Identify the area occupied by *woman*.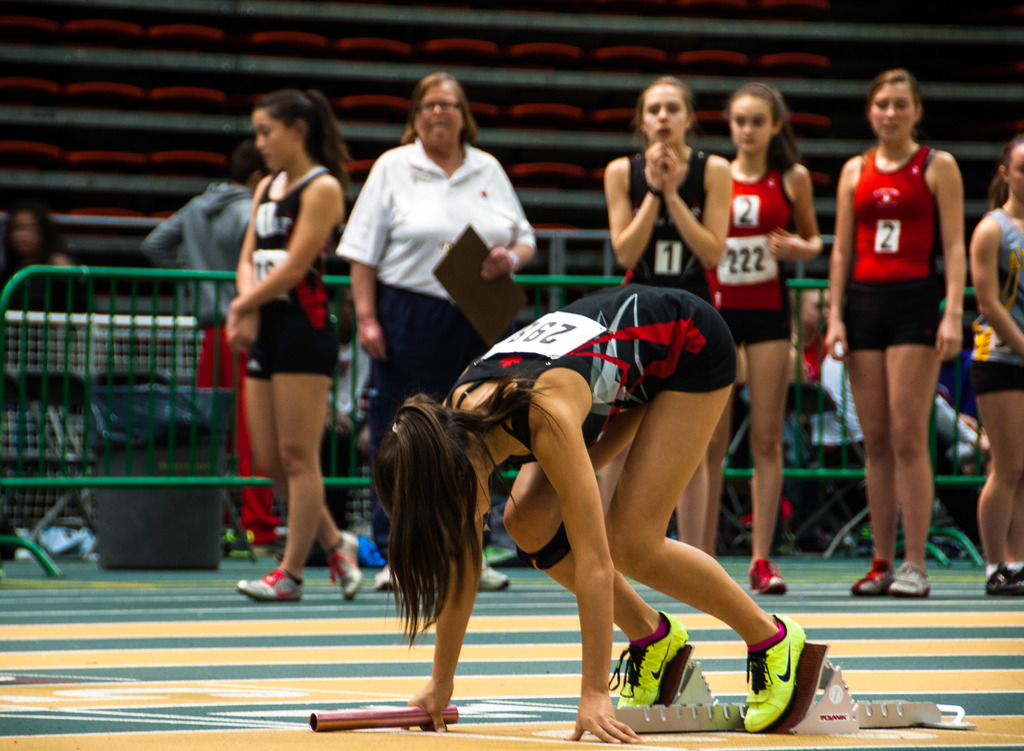
Area: <region>706, 81, 822, 601</region>.
